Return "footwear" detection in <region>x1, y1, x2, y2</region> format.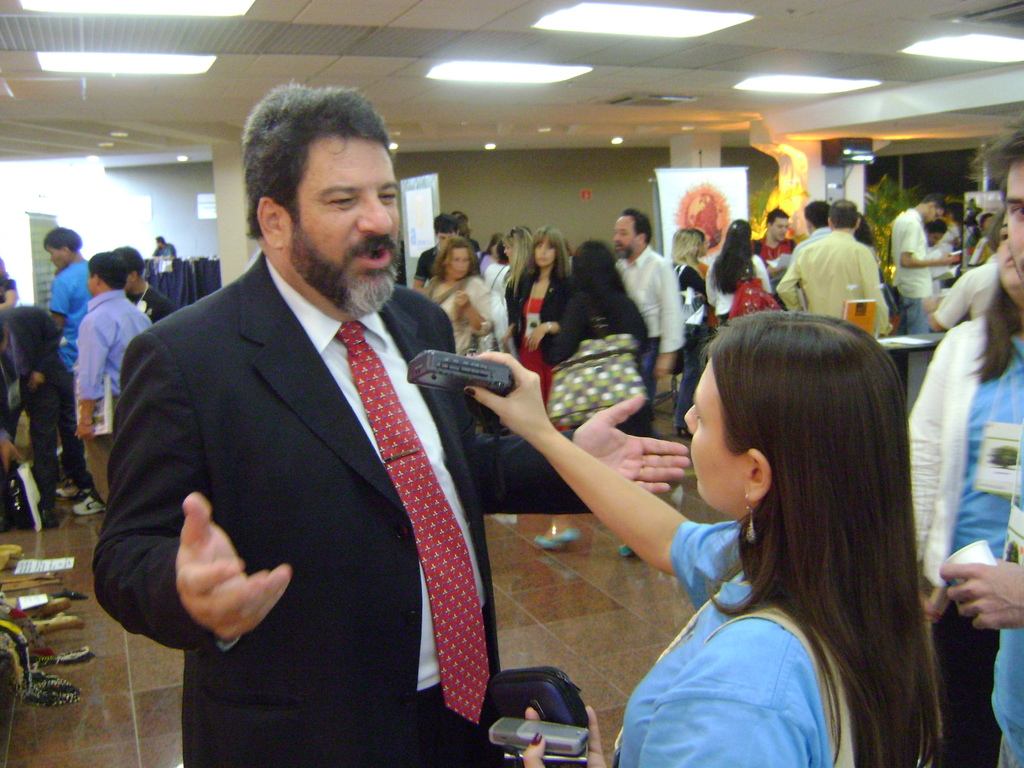
<region>41, 508, 61, 529</region>.
